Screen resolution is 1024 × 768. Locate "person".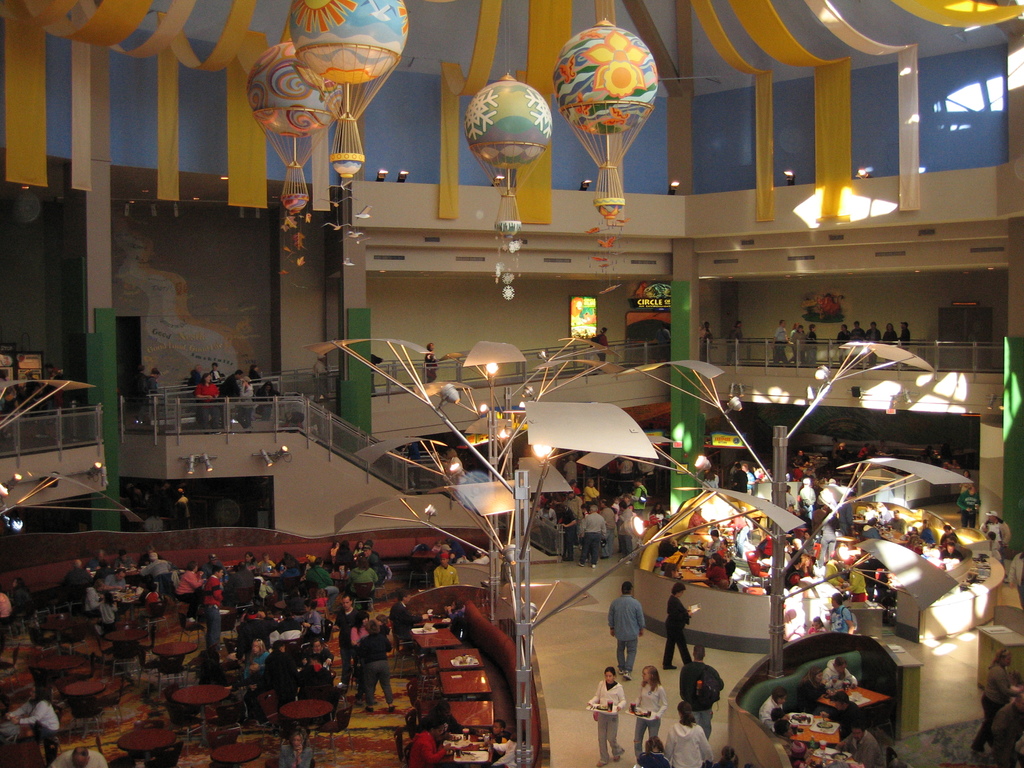
611,573,645,679.
